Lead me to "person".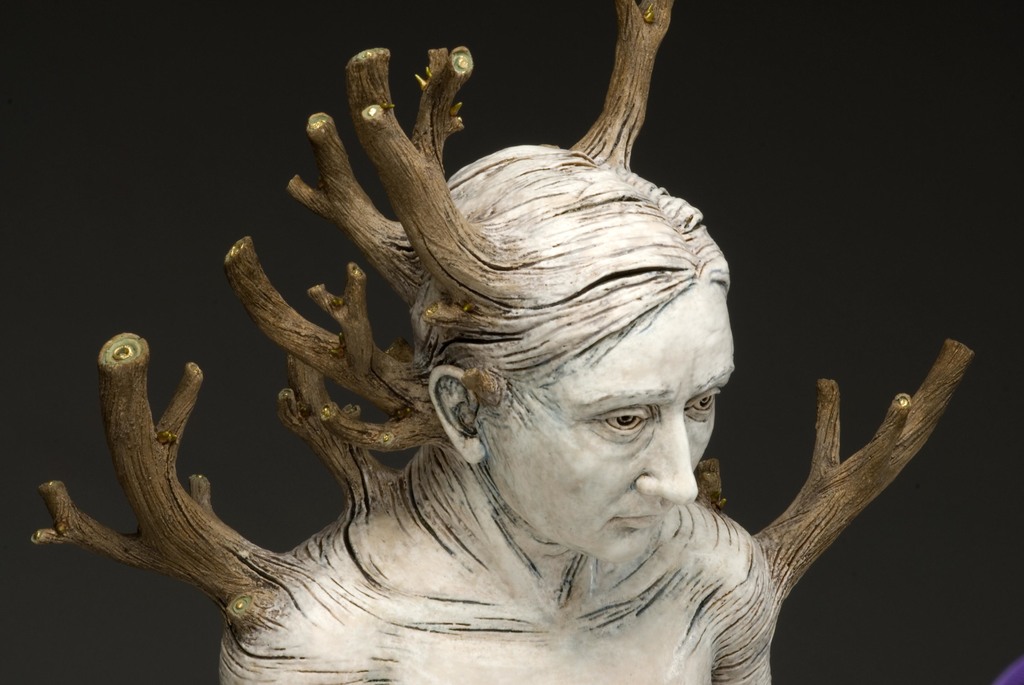
Lead to x1=22 y1=0 x2=977 y2=684.
